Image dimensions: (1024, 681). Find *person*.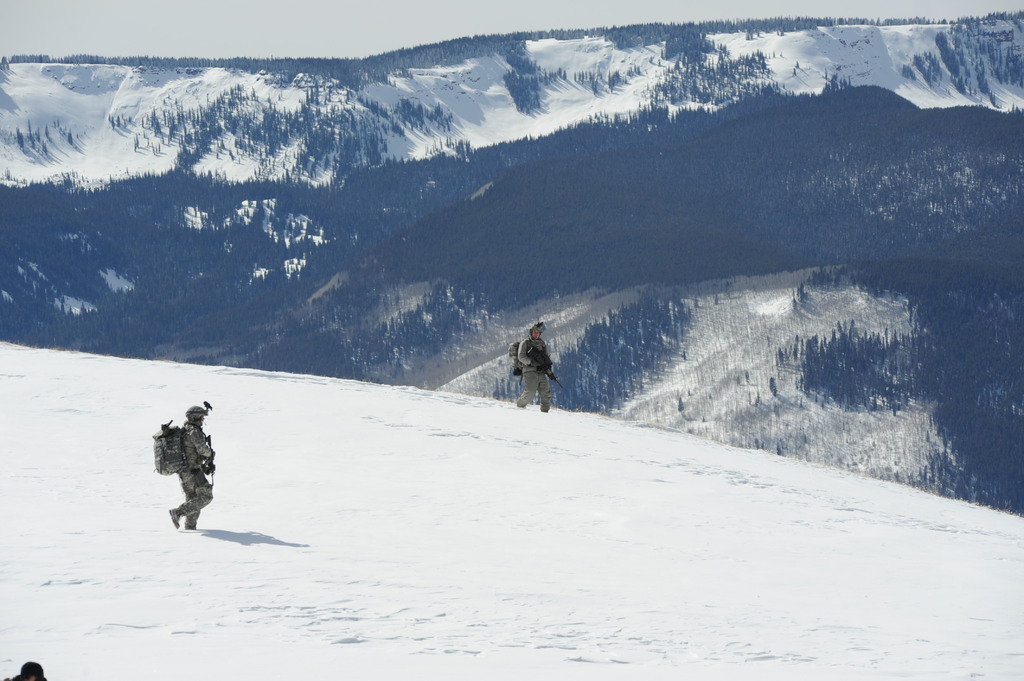
rect(516, 319, 556, 410).
